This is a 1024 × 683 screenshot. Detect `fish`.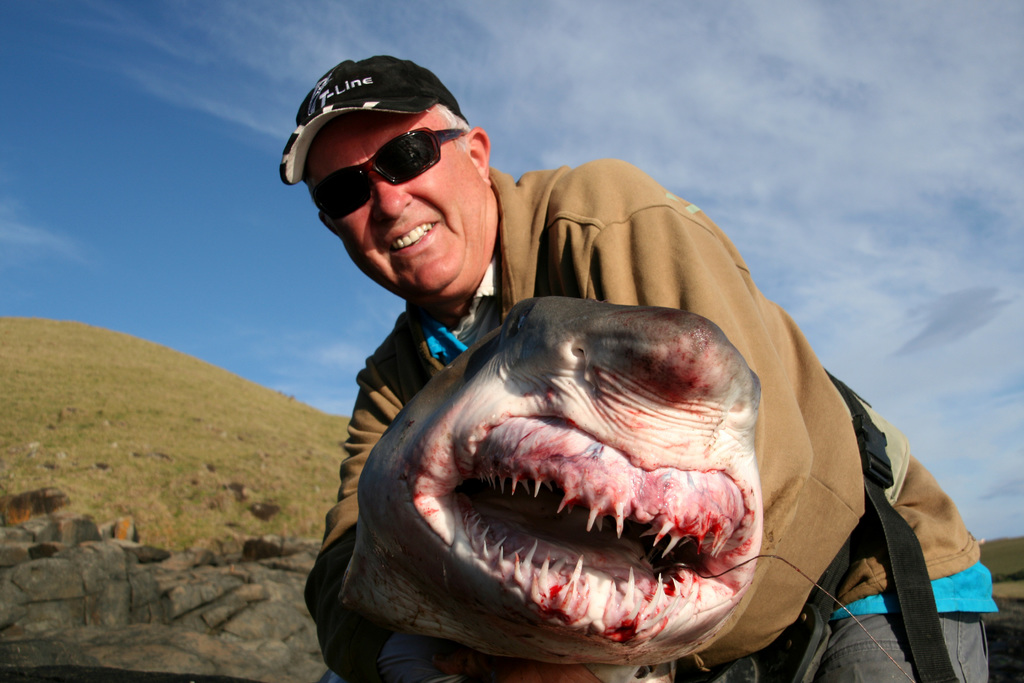
[378,280,792,677].
